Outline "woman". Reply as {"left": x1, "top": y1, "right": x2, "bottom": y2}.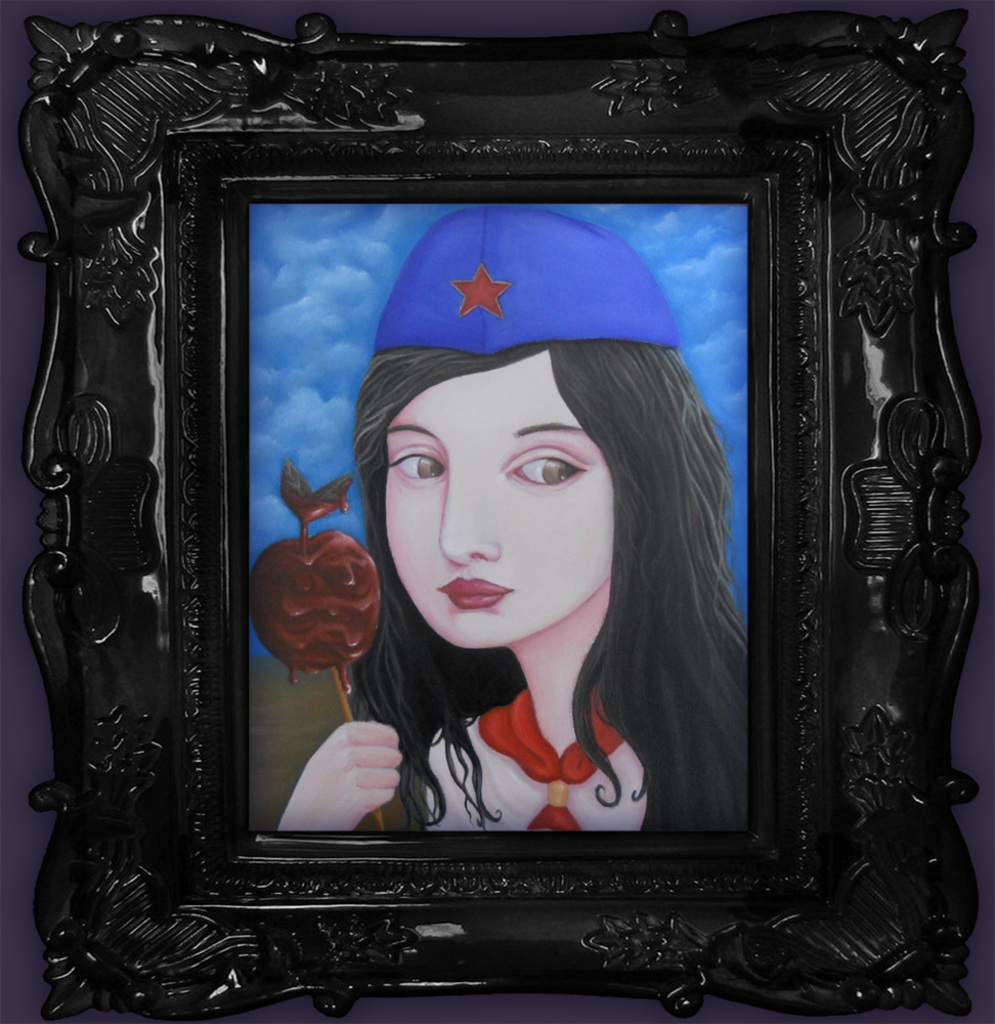
{"left": 231, "top": 195, "right": 762, "bottom": 850}.
